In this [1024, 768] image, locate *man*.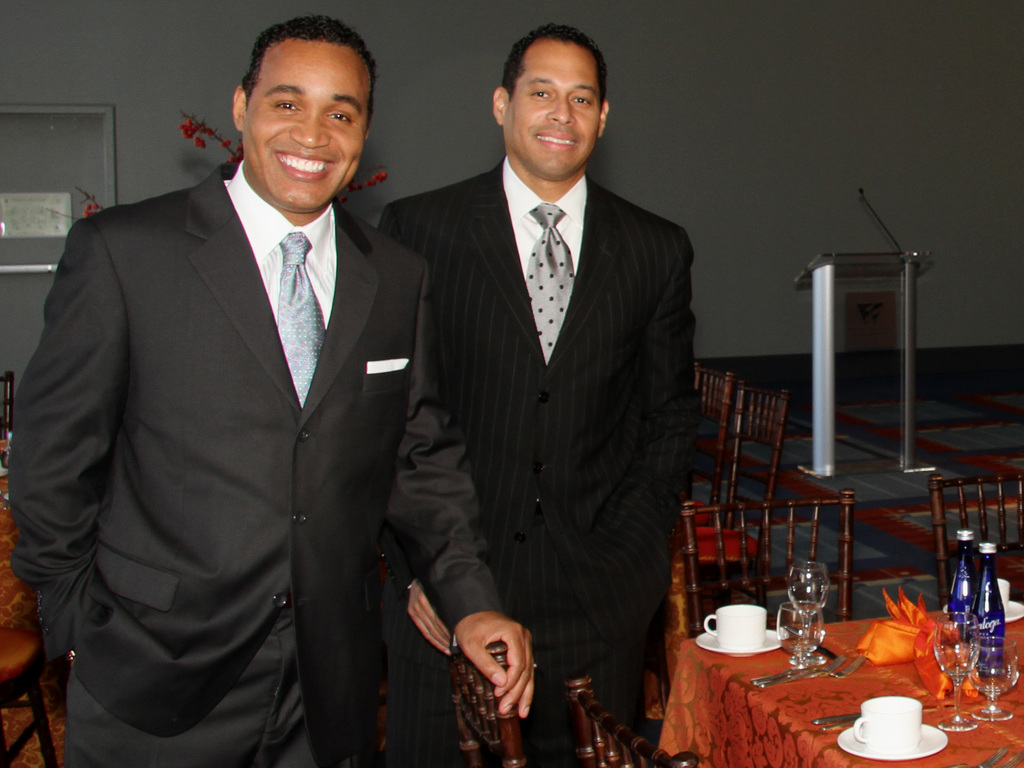
Bounding box: bbox=[52, 22, 415, 737].
